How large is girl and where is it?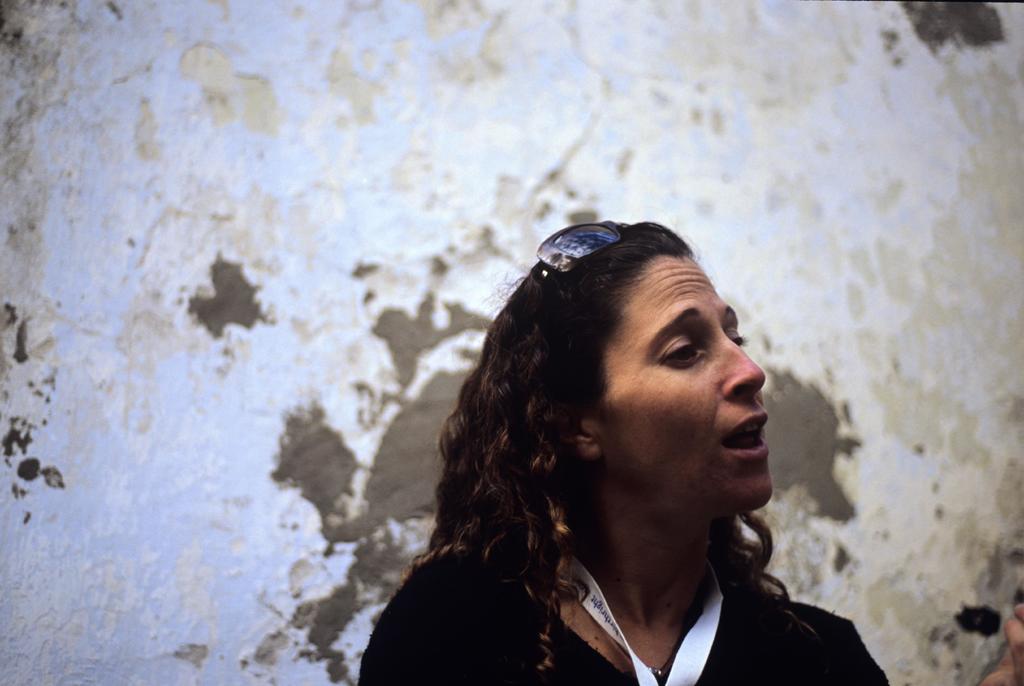
Bounding box: 357 214 1023 685.
